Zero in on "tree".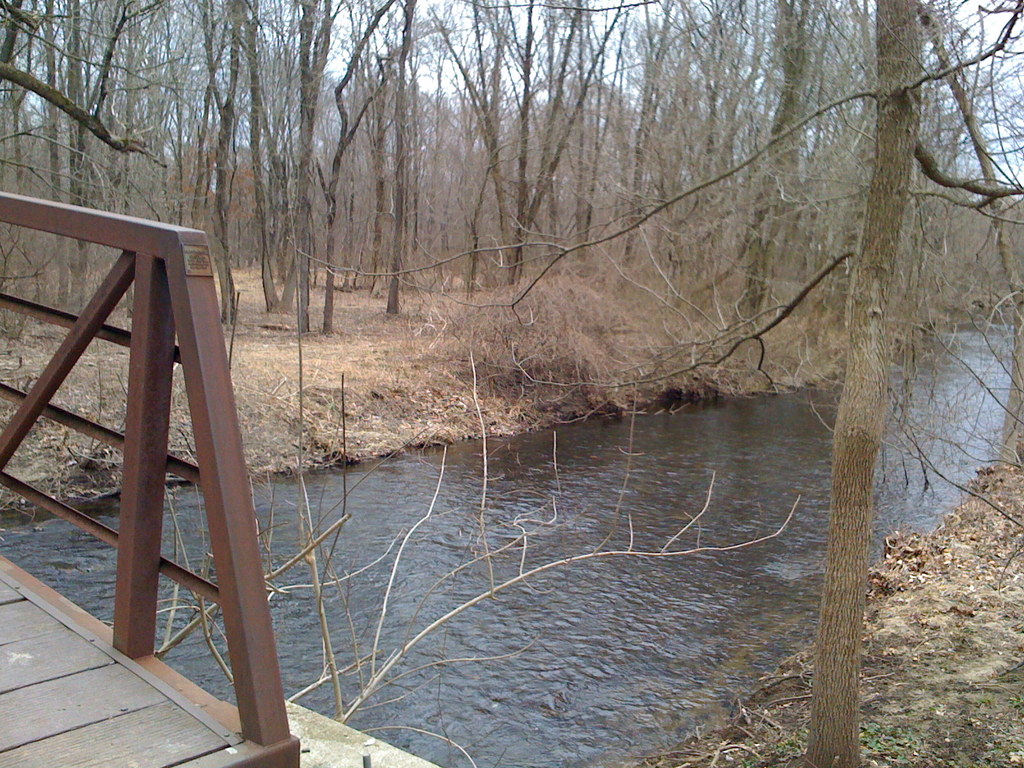
Zeroed in: locate(0, 0, 60, 232).
